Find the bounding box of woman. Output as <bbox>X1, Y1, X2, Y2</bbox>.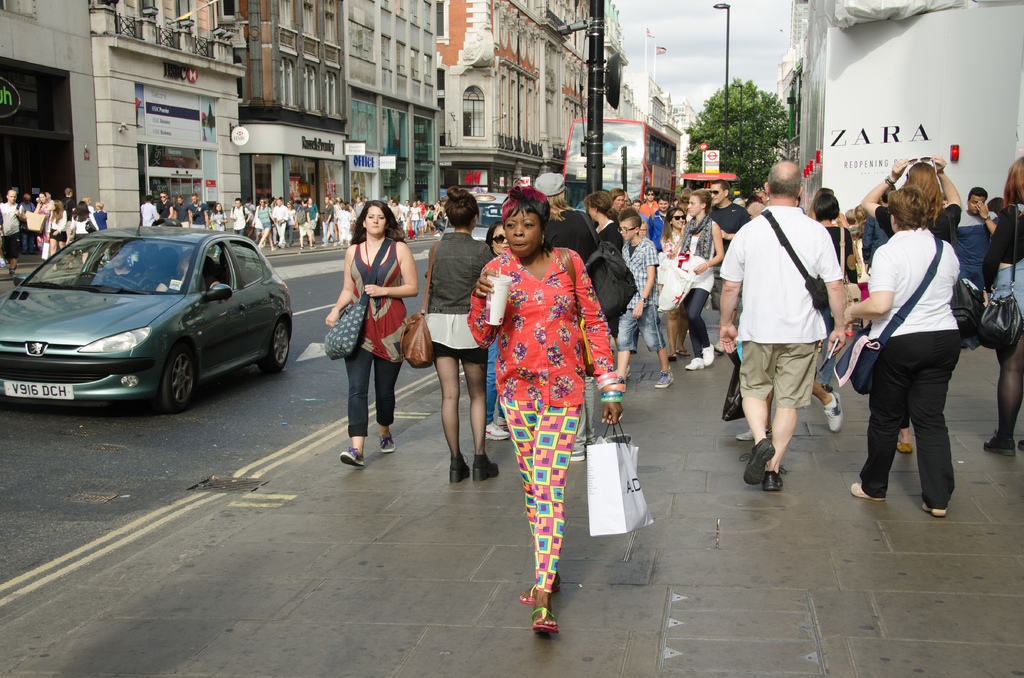
<bbox>404, 198, 425, 243</bbox>.
